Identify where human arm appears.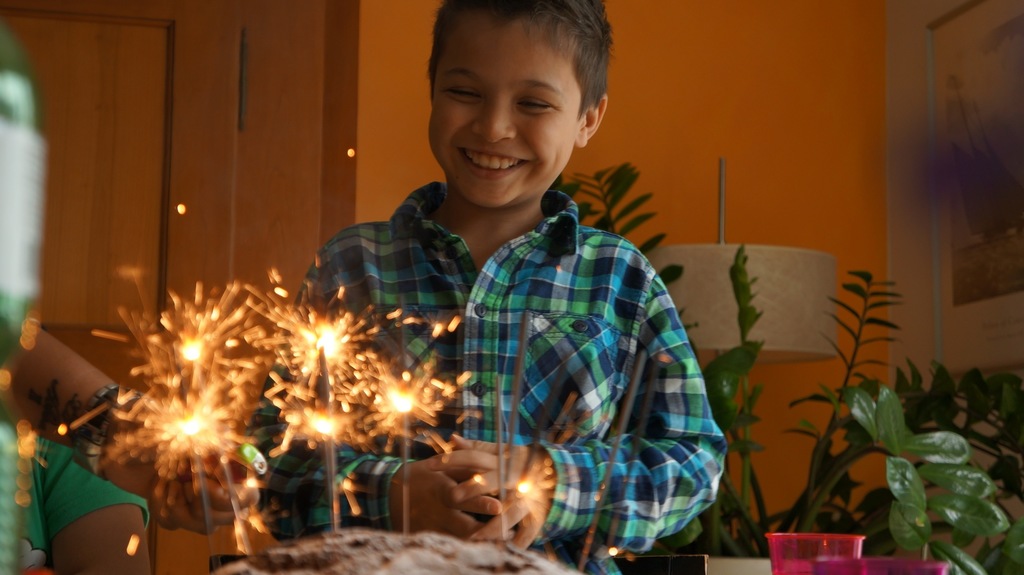
Appears at bbox(33, 433, 156, 574).
